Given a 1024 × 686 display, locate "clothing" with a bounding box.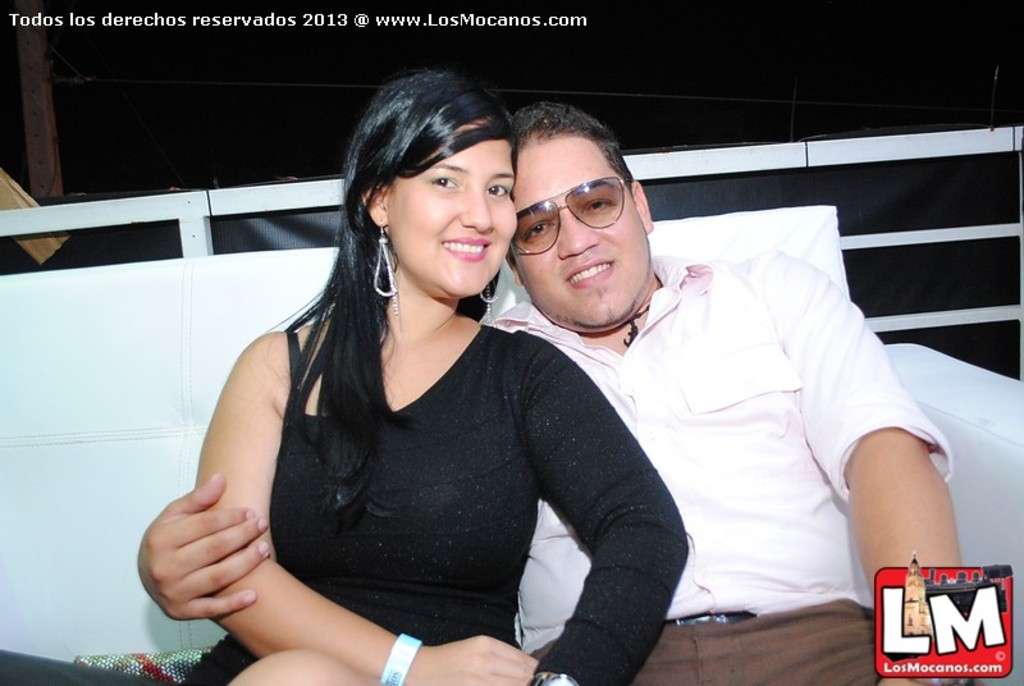
Located: <region>177, 274, 626, 659</region>.
